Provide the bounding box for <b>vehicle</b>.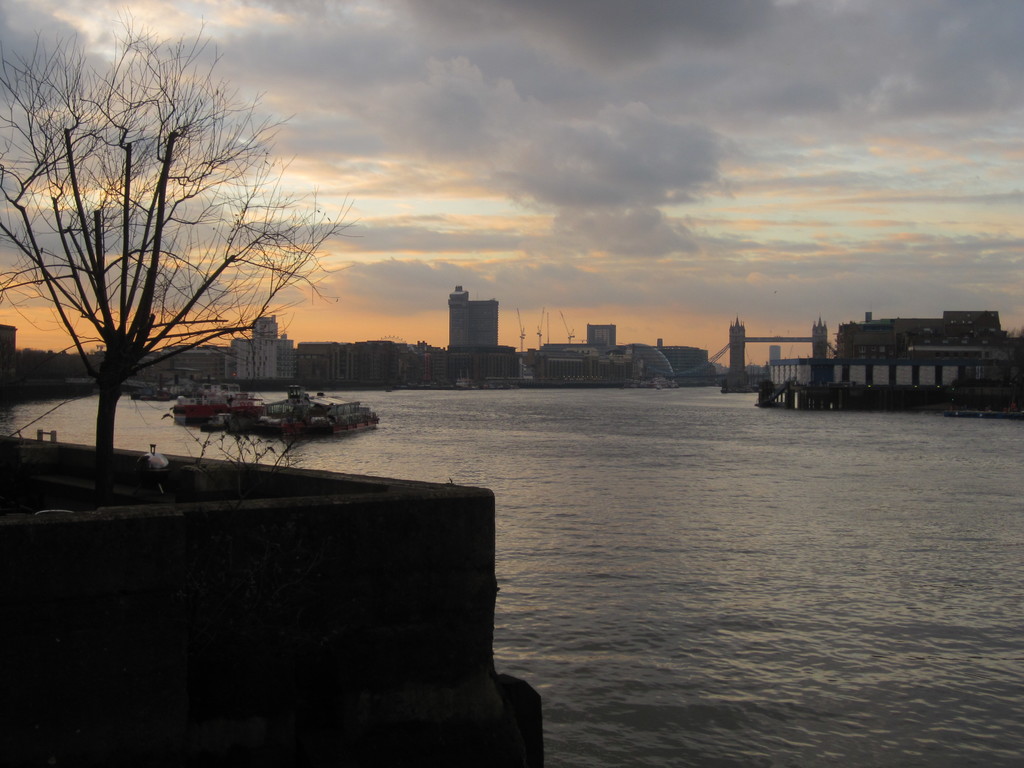
left=256, top=383, right=378, bottom=440.
